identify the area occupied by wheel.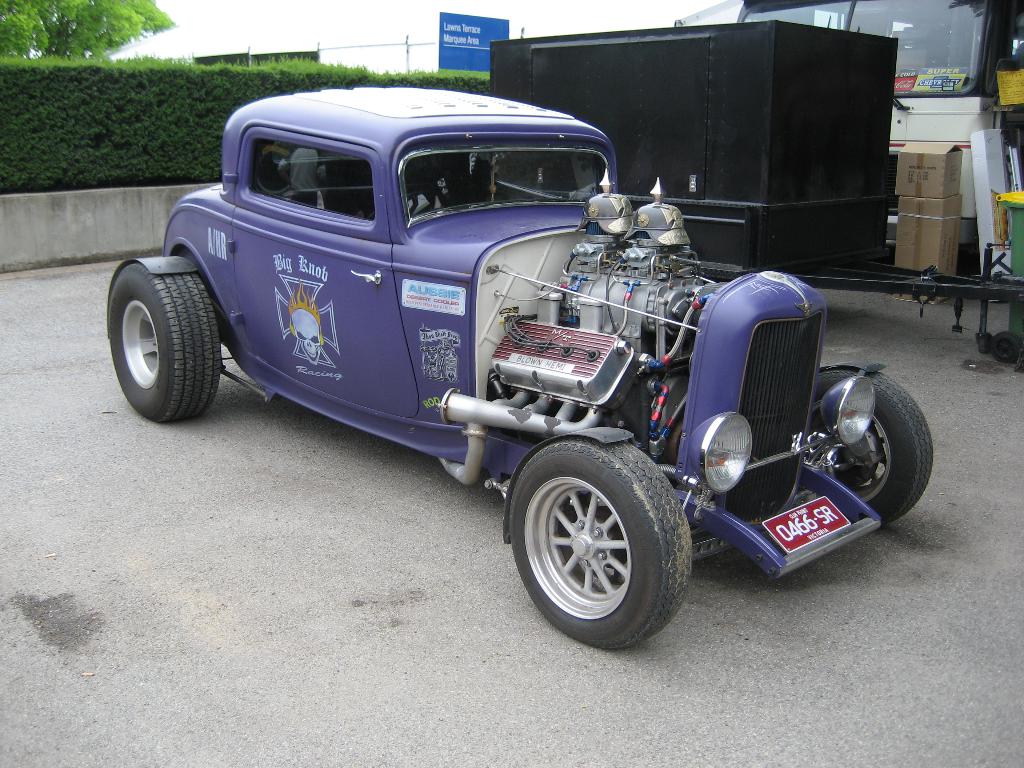
Area: select_region(504, 445, 687, 636).
